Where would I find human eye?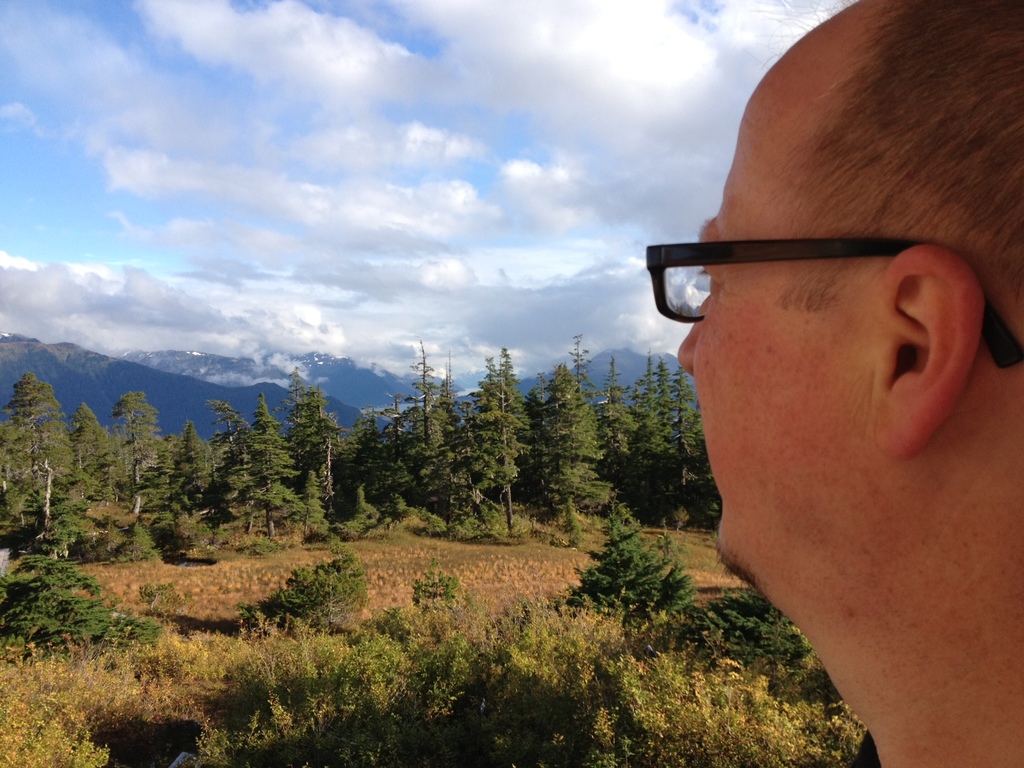
At 694/264/724/299.
